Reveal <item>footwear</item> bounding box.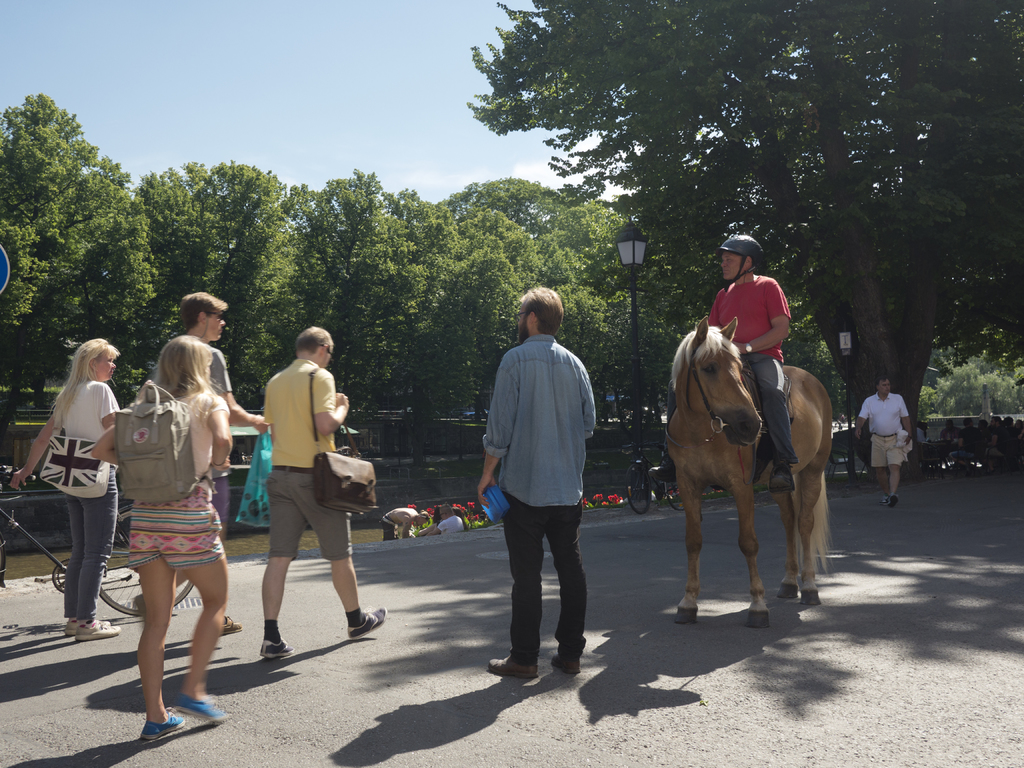
Revealed: locate(221, 614, 248, 635).
